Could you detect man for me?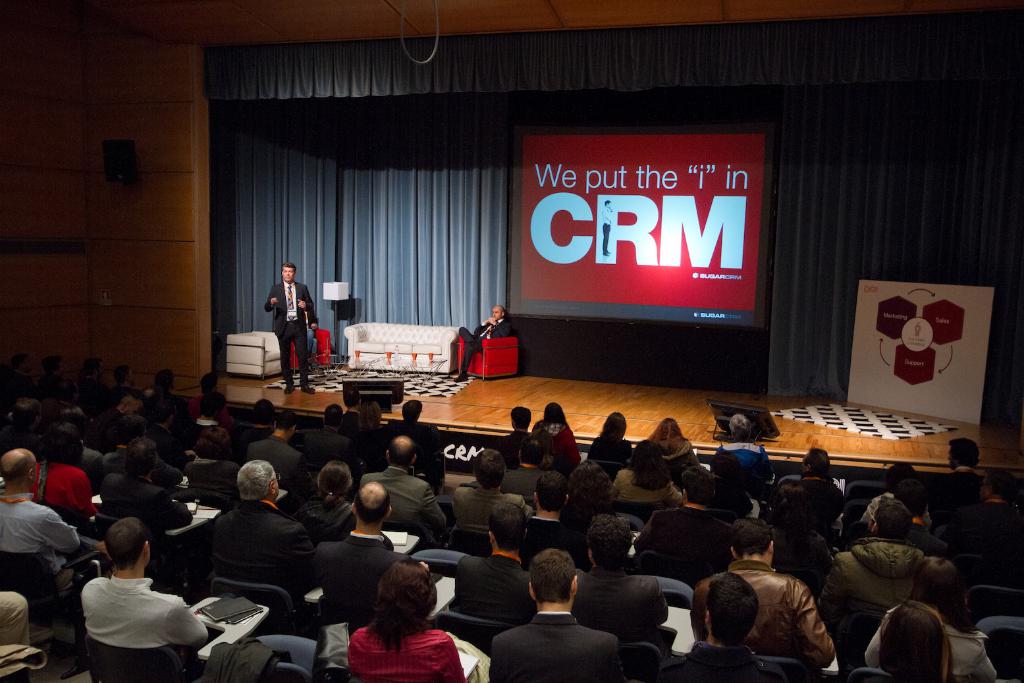
Detection result: Rect(38, 409, 102, 489).
